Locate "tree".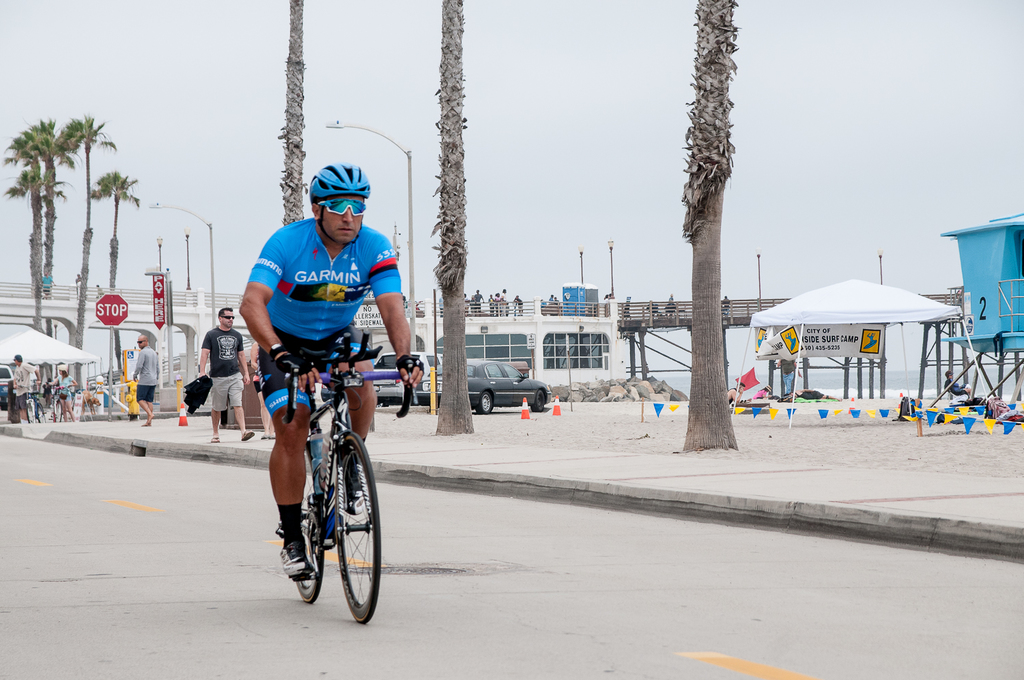
Bounding box: [left=675, top=0, right=742, bottom=457].
